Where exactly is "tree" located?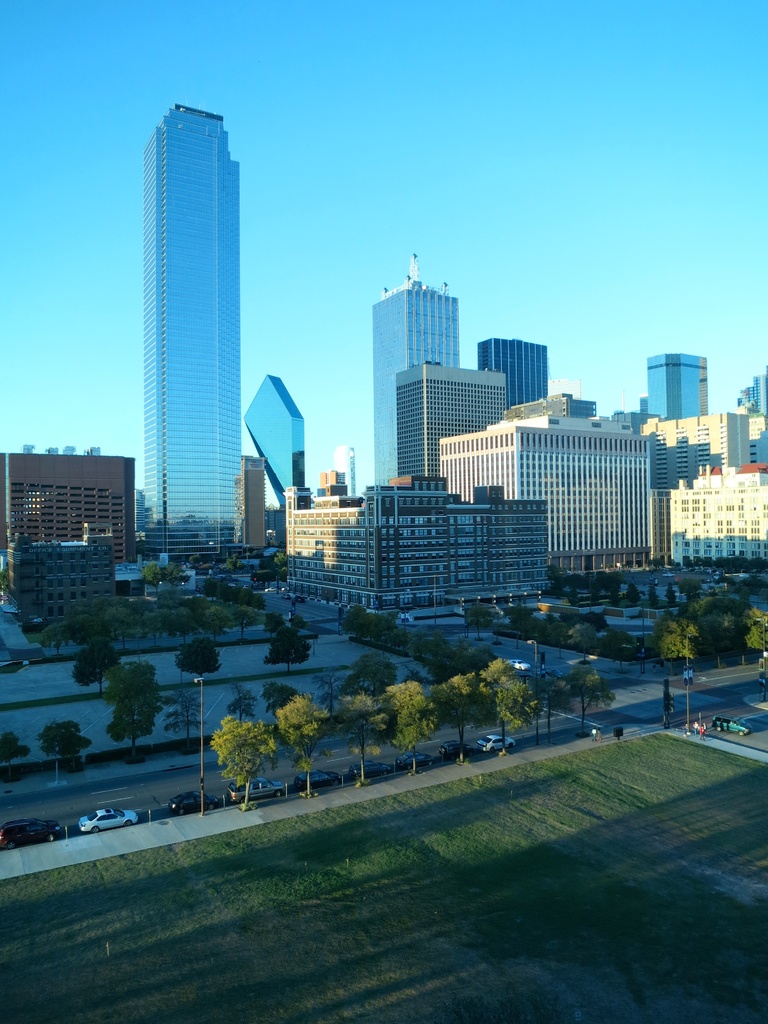
Its bounding box is {"left": 424, "top": 675, "right": 486, "bottom": 764}.
